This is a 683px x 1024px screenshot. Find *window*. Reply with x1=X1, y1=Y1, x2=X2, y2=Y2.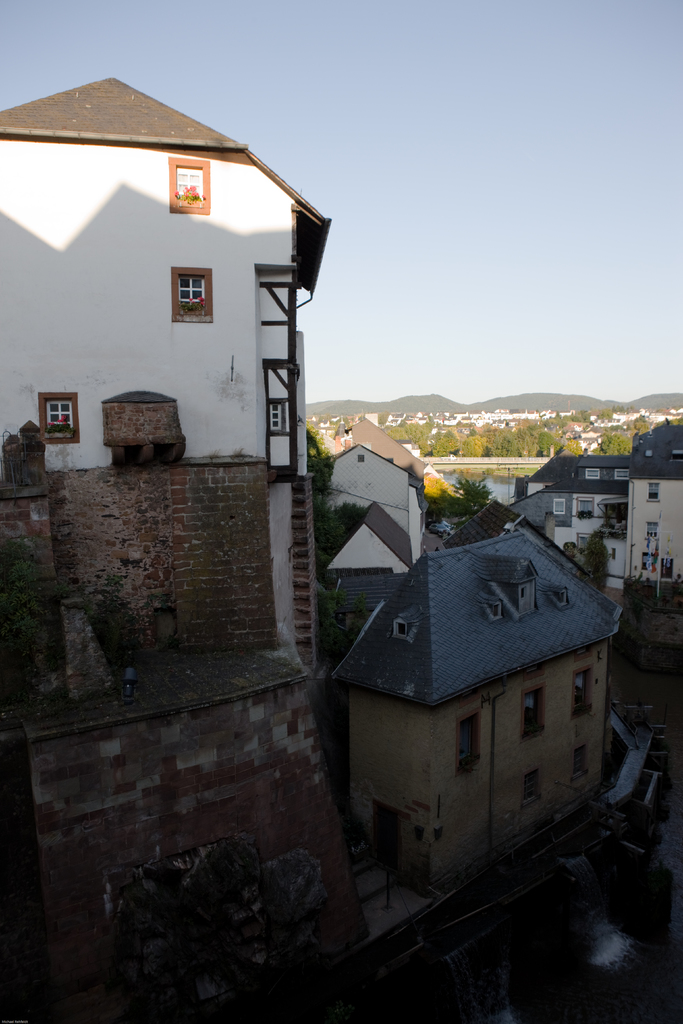
x1=576, y1=495, x2=595, y2=516.
